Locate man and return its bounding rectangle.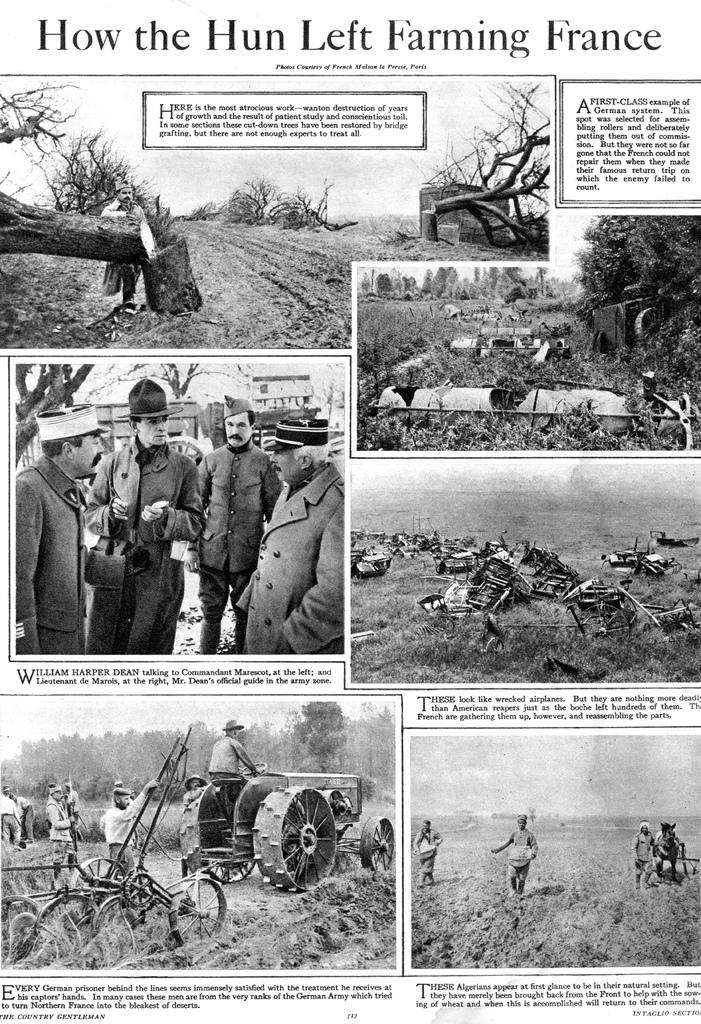
102,782,165,899.
